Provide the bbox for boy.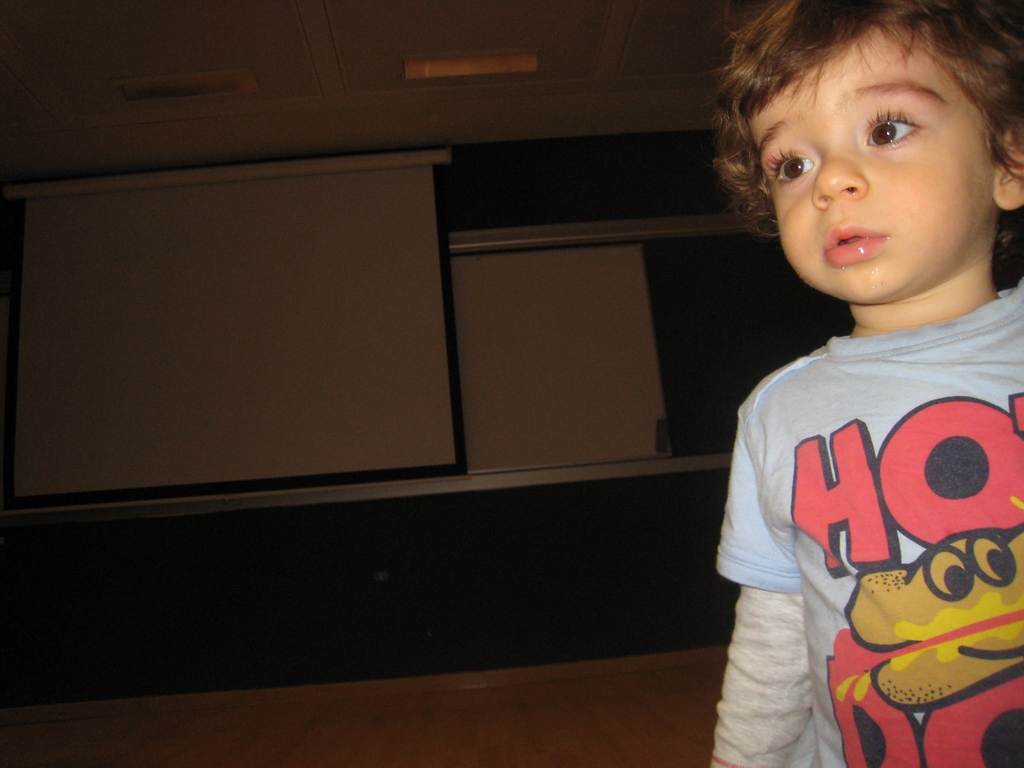
(x1=699, y1=18, x2=1023, y2=767).
